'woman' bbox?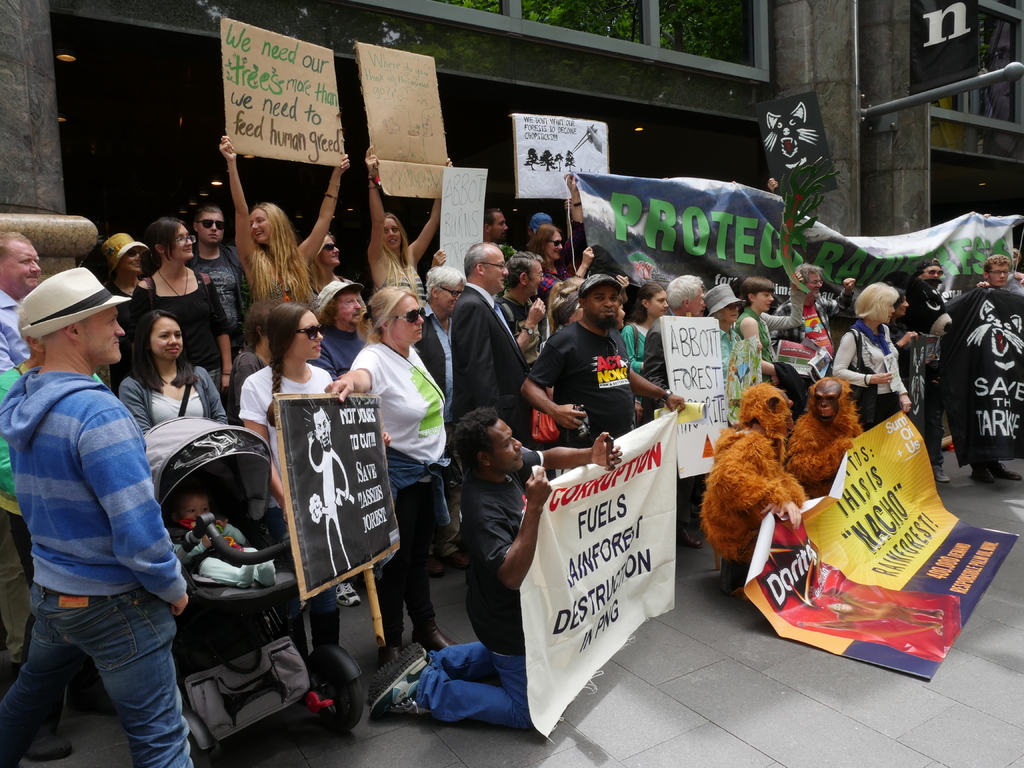
bbox=(887, 289, 928, 417)
